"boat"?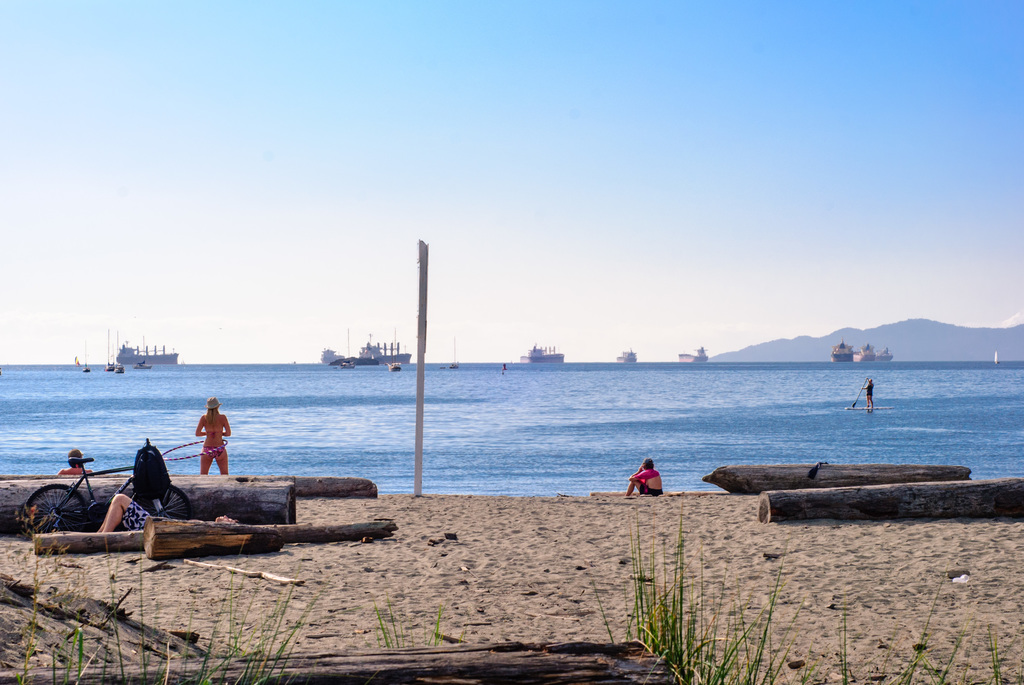
<bbox>341, 329, 354, 370</bbox>
